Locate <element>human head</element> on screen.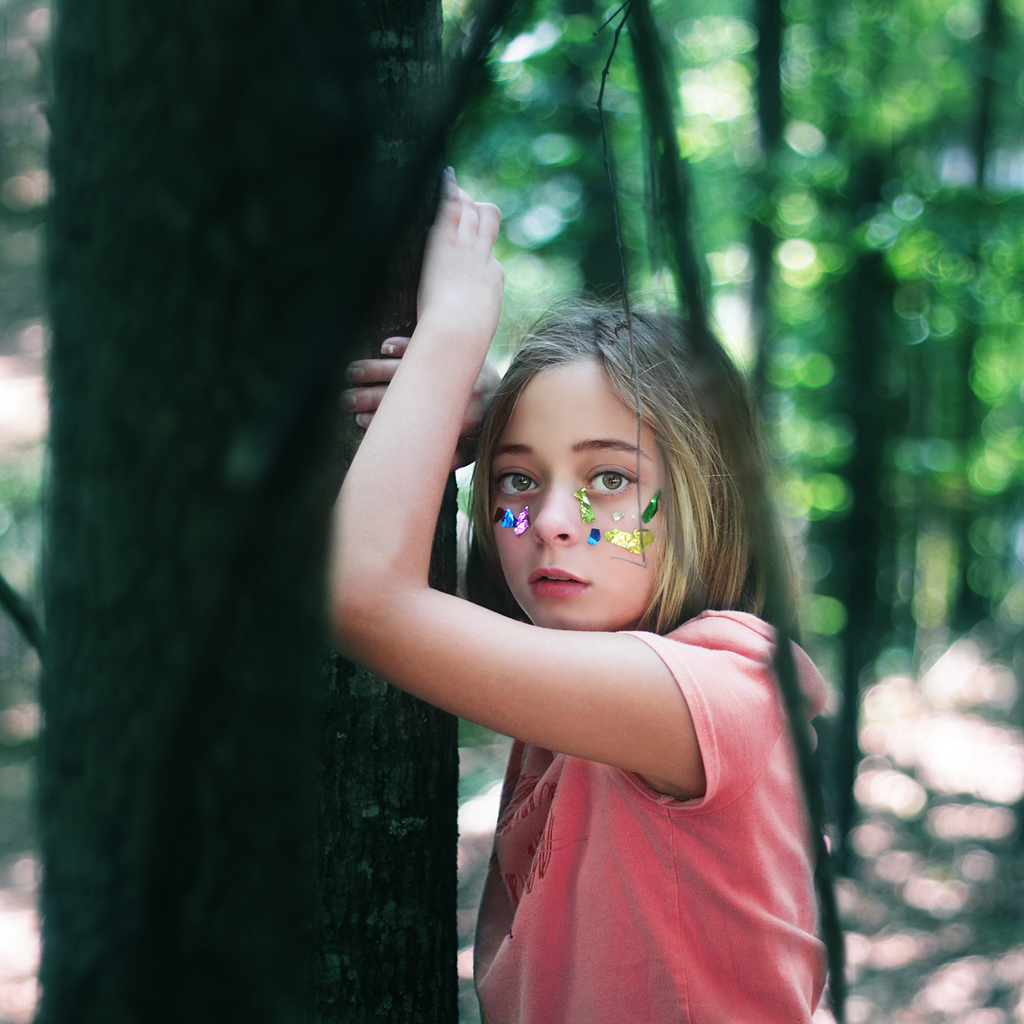
On screen at (x1=453, y1=311, x2=733, y2=632).
